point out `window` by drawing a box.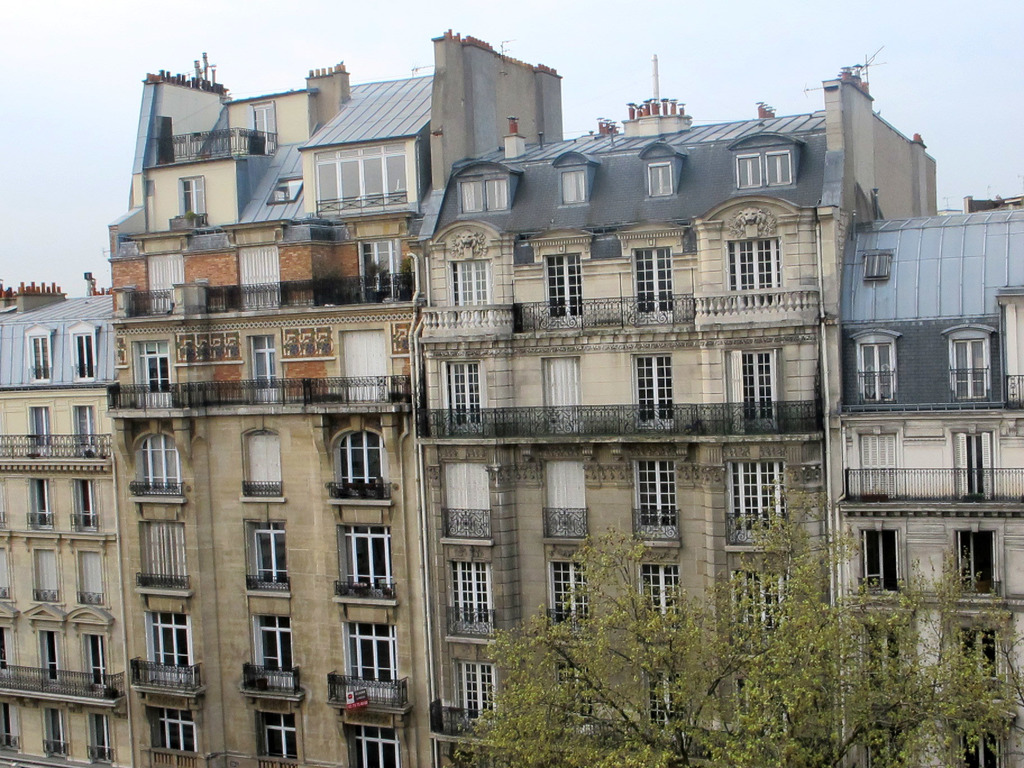
locate(136, 342, 173, 388).
